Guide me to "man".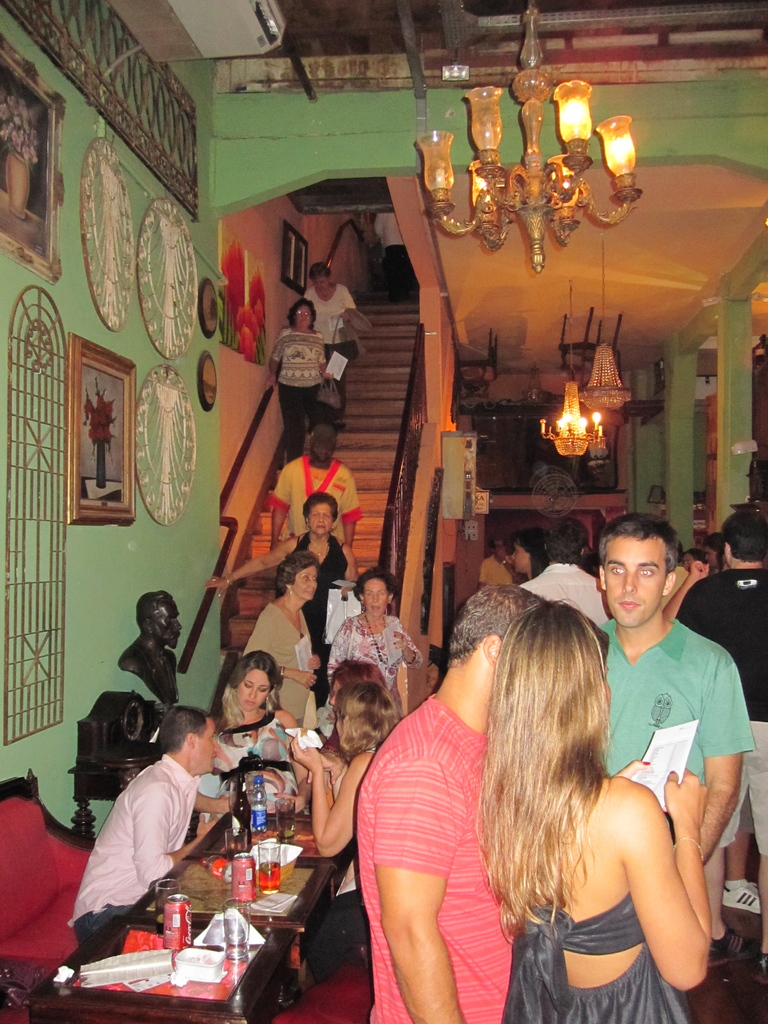
Guidance: [75, 714, 239, 940].
